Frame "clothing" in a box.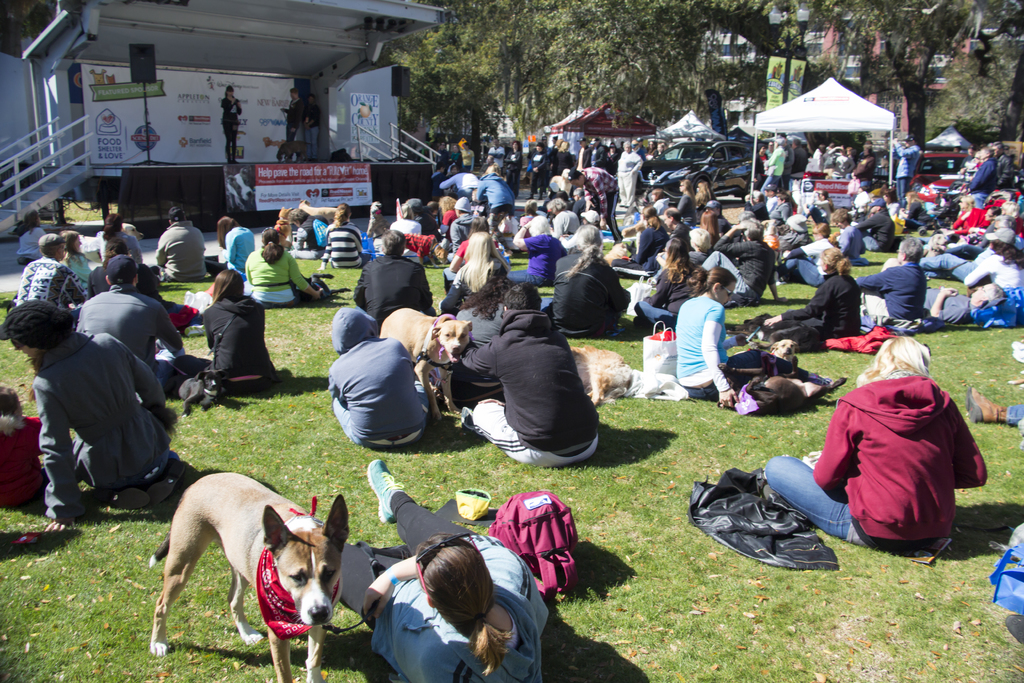
box(472, 173, 514, 218).
